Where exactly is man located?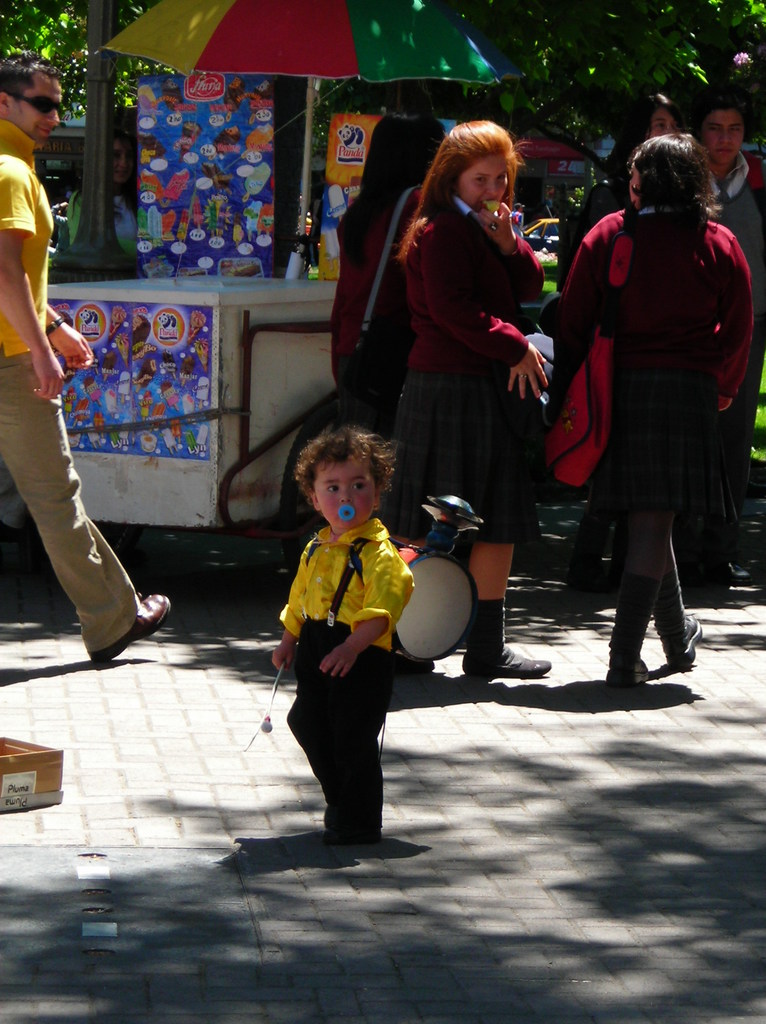
Its bounding box is <region>538, 138, 743, 674</region>.
